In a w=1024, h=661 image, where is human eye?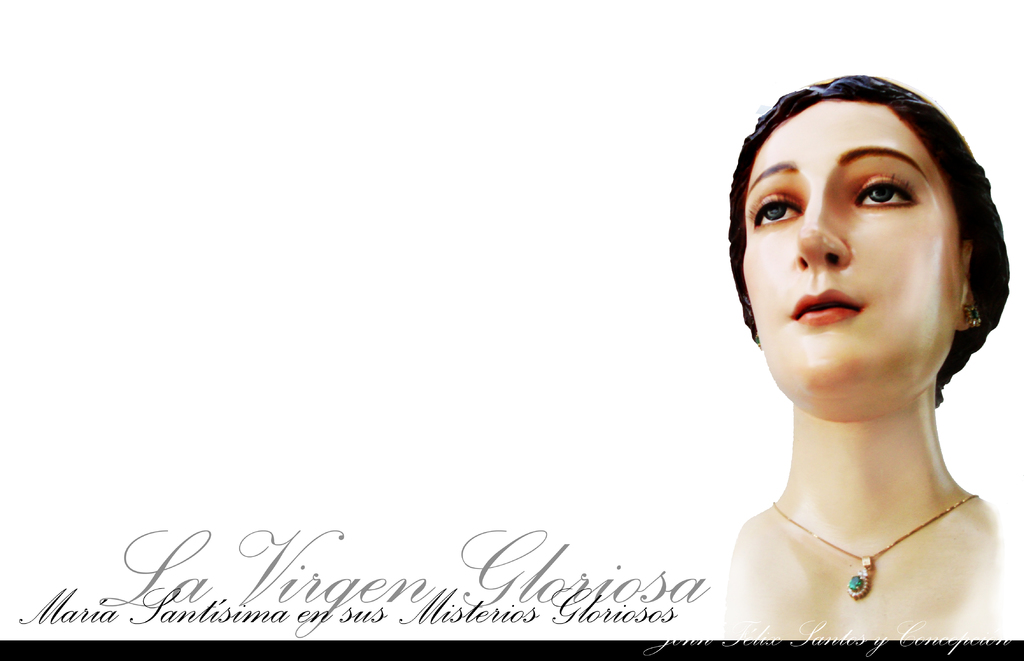
left=848, top=172, right=918, bottom=208.
